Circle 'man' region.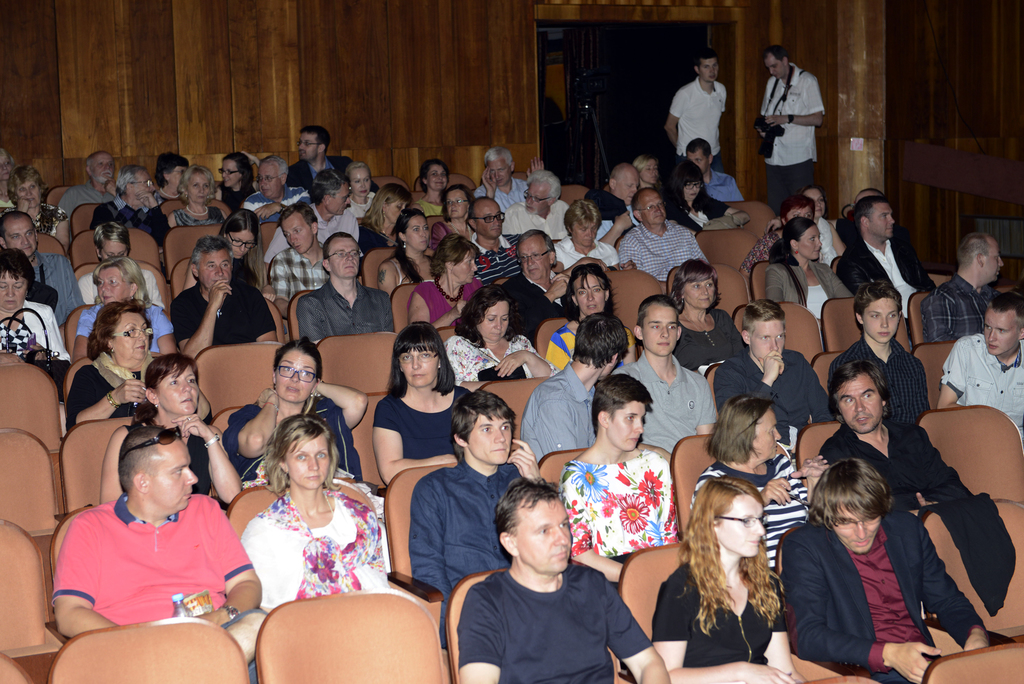
Region: BBox(837, 199, 936, 316).
